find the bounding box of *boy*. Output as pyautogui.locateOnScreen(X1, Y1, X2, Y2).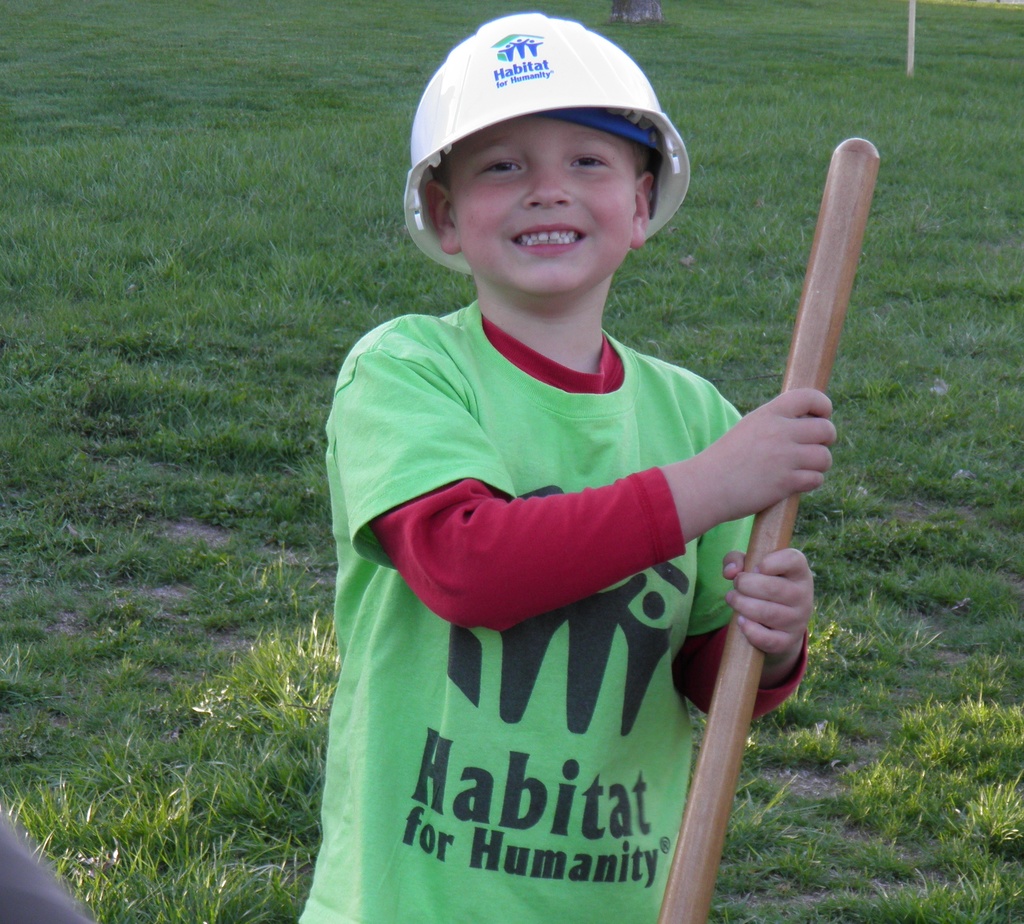
pyautogui.locateOnScreen(289, 14, 838, 923).
